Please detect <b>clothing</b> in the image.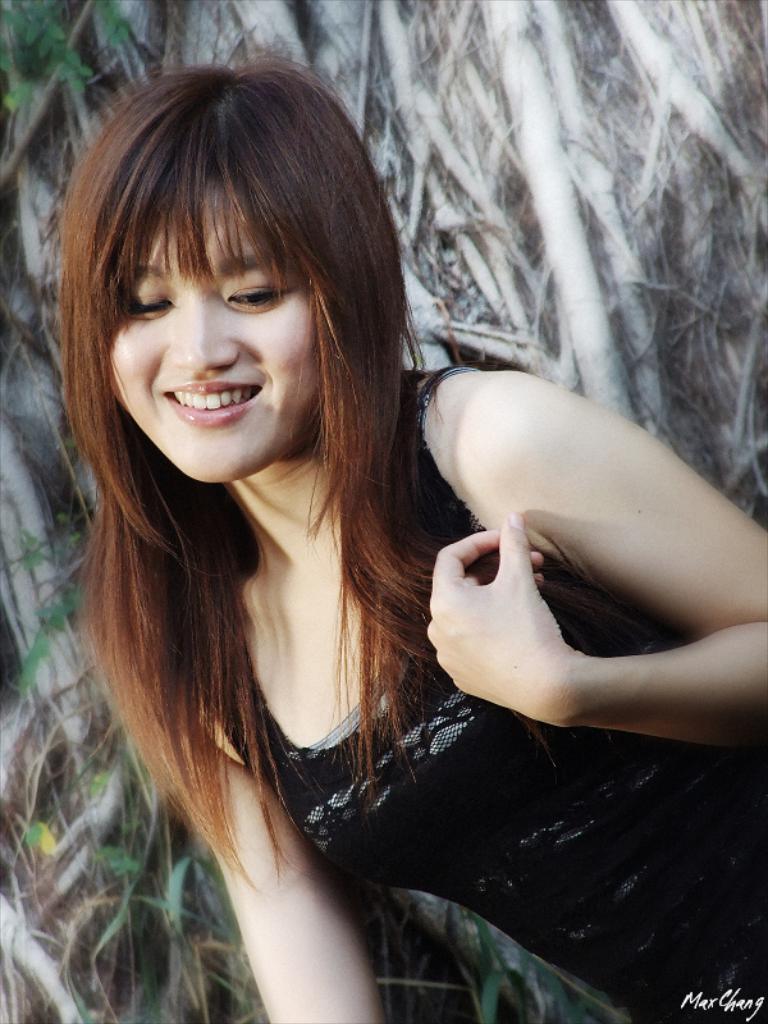
x1=201, y1=365, x2=767, y2=1023.
